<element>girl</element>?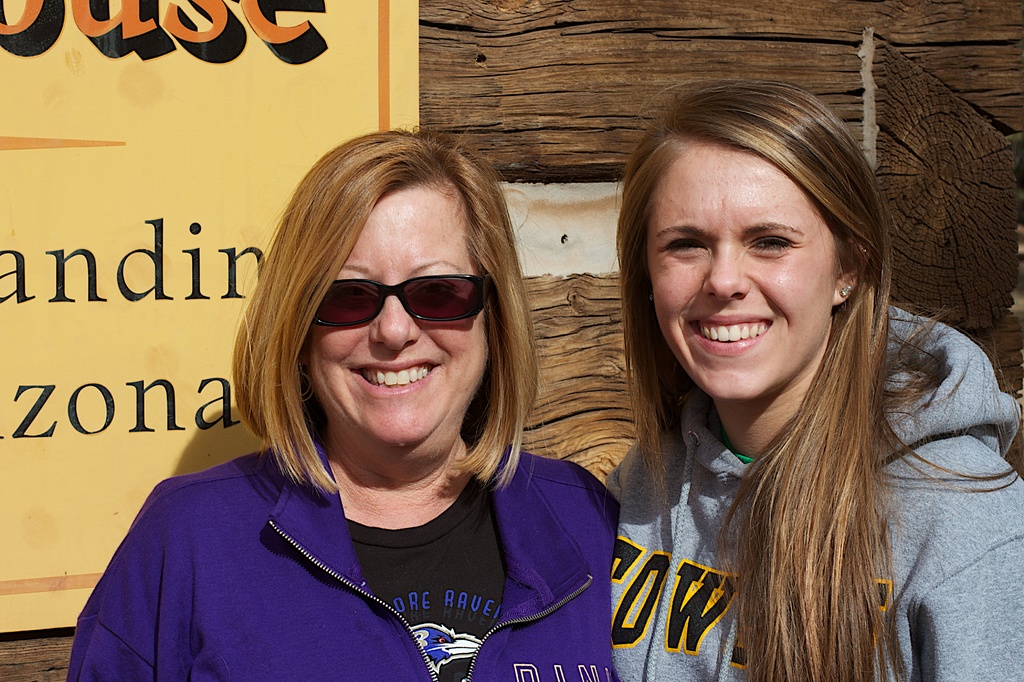
l=600, t=79, r=1023, b=681
